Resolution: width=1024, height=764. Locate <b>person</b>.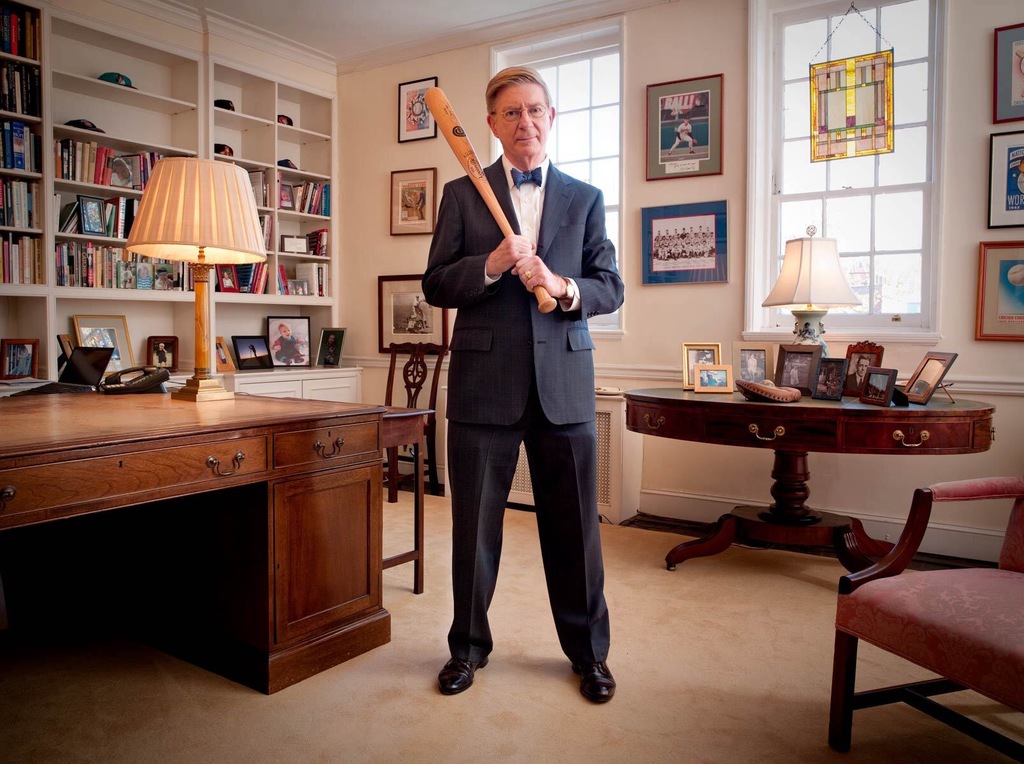
x1=787, y1=366, x2=802, y2=390.
